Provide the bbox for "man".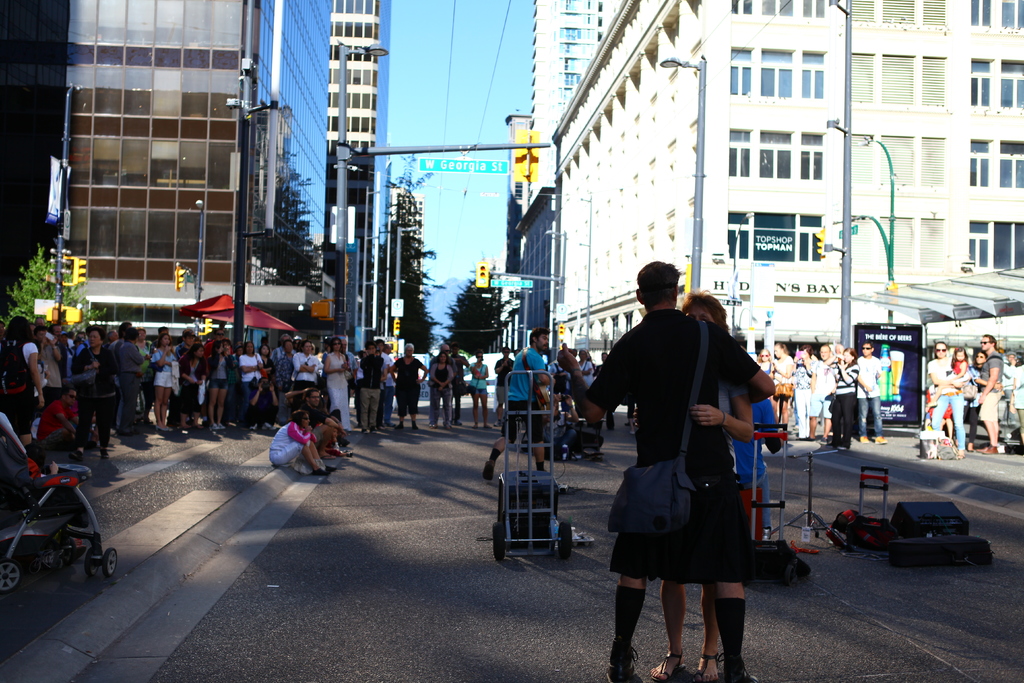
left=482, top=325, right=548, bottom=479.
